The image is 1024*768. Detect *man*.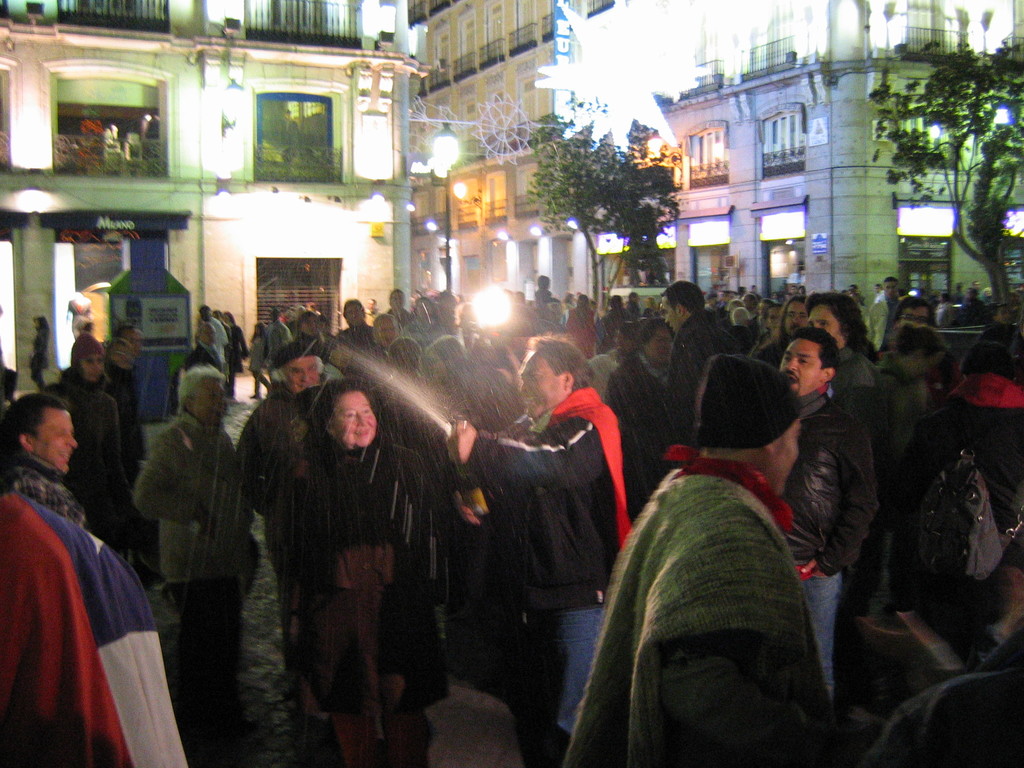
Detection: (250,342,340,734).
